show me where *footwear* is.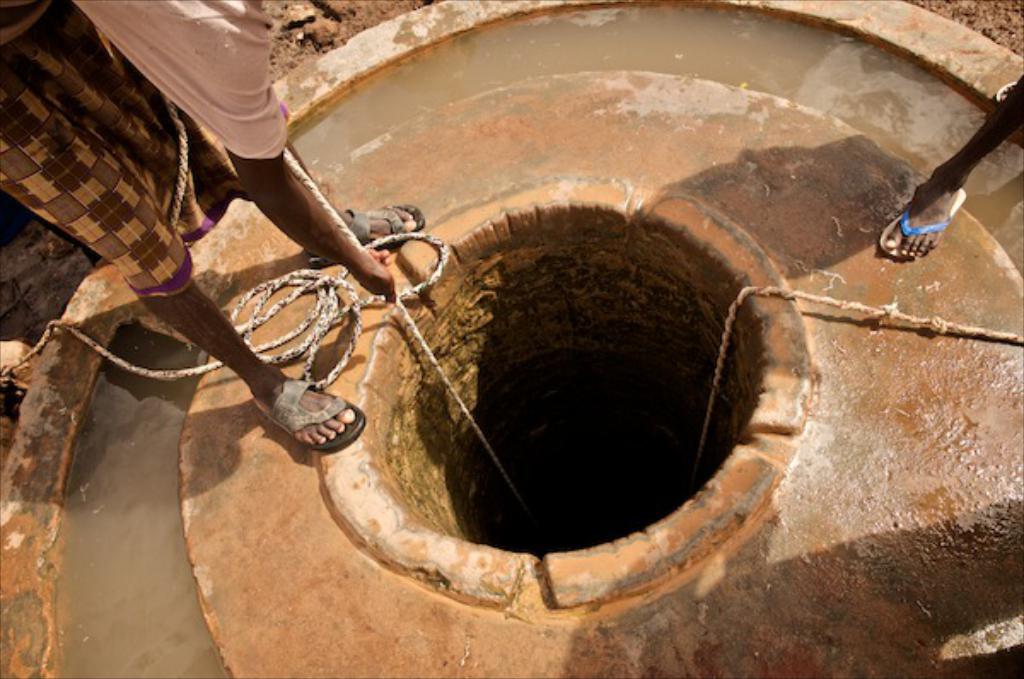
*footwear* is at box=[266, 377, 370, 457].
